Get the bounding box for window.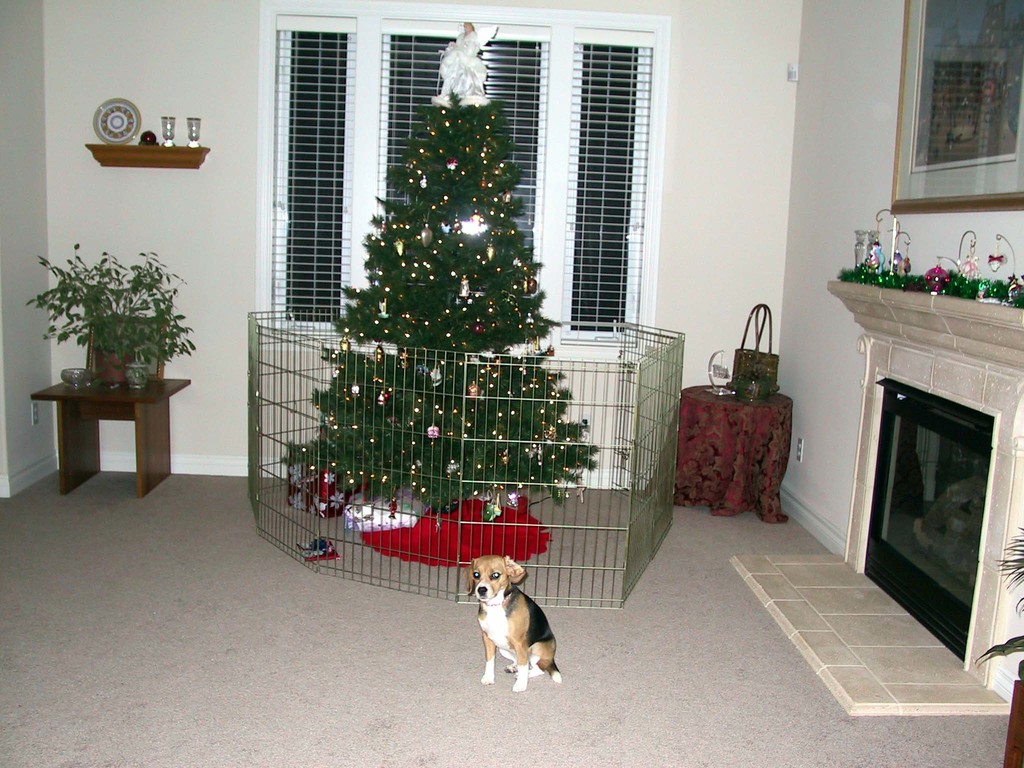
bbox(248, 1, 672, 356).
